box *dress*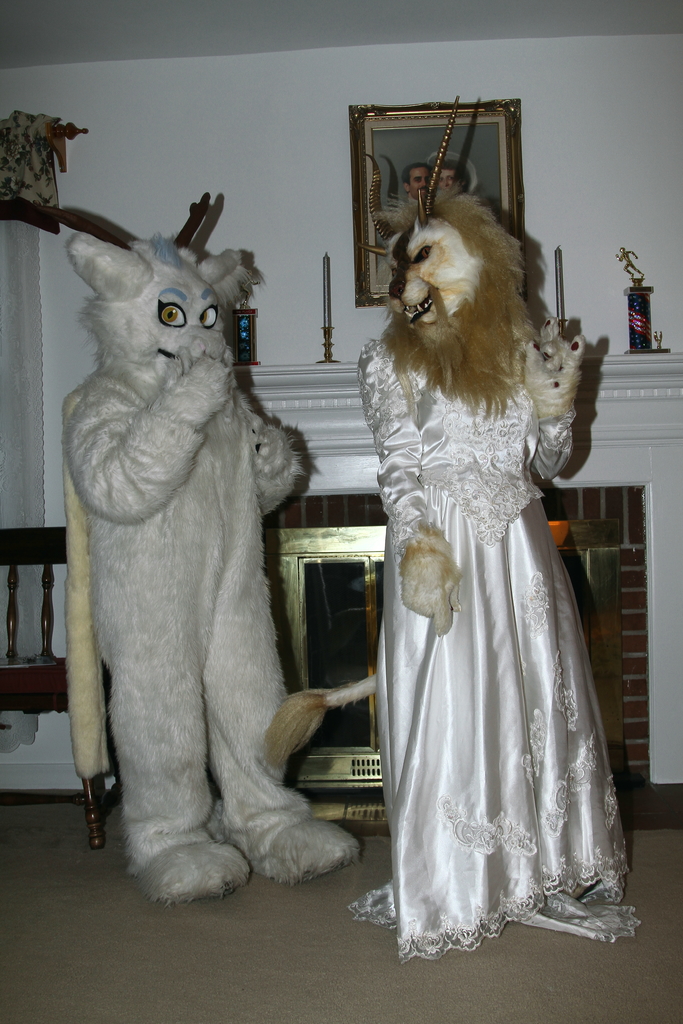
{"left": 349, "top": 291, "right": 640, "bottom": 961}
